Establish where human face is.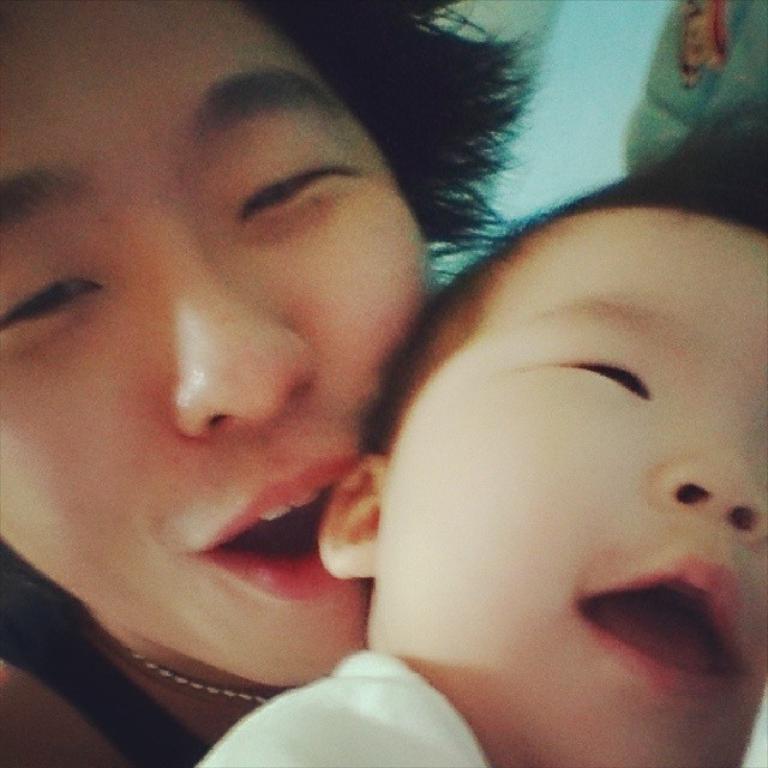
Established at [377,204,767,767].
